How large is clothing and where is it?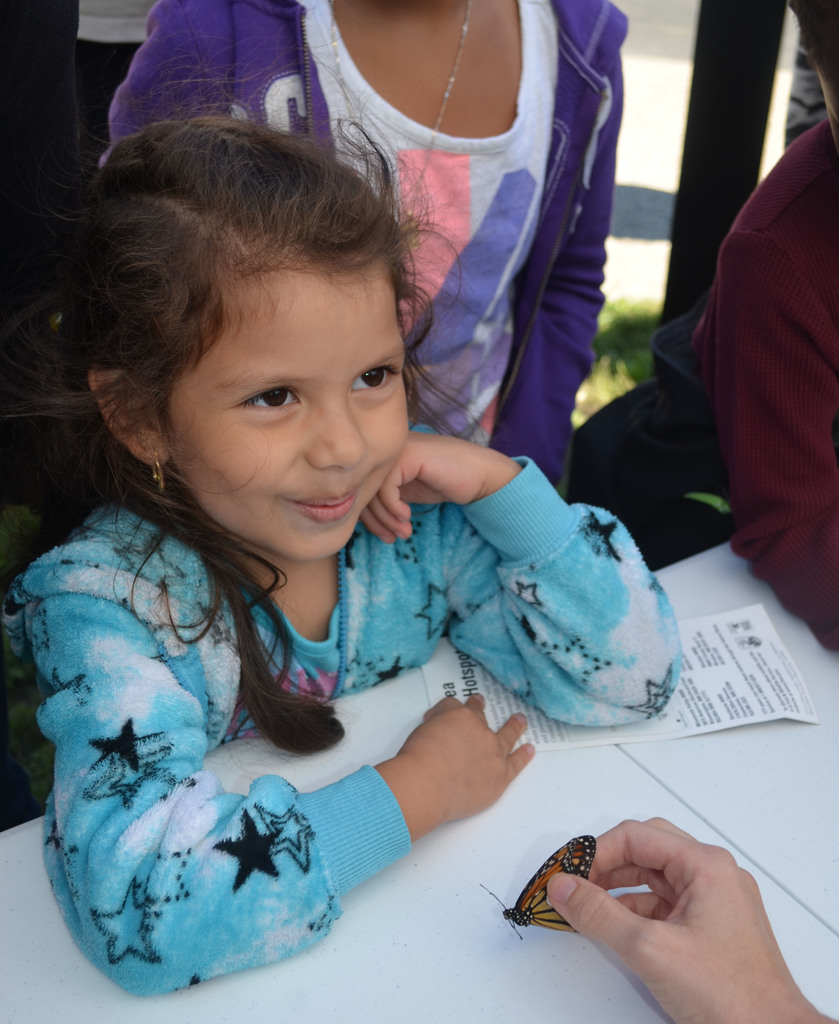
Bounding box: bbox=[102, 1, 628, 493].
